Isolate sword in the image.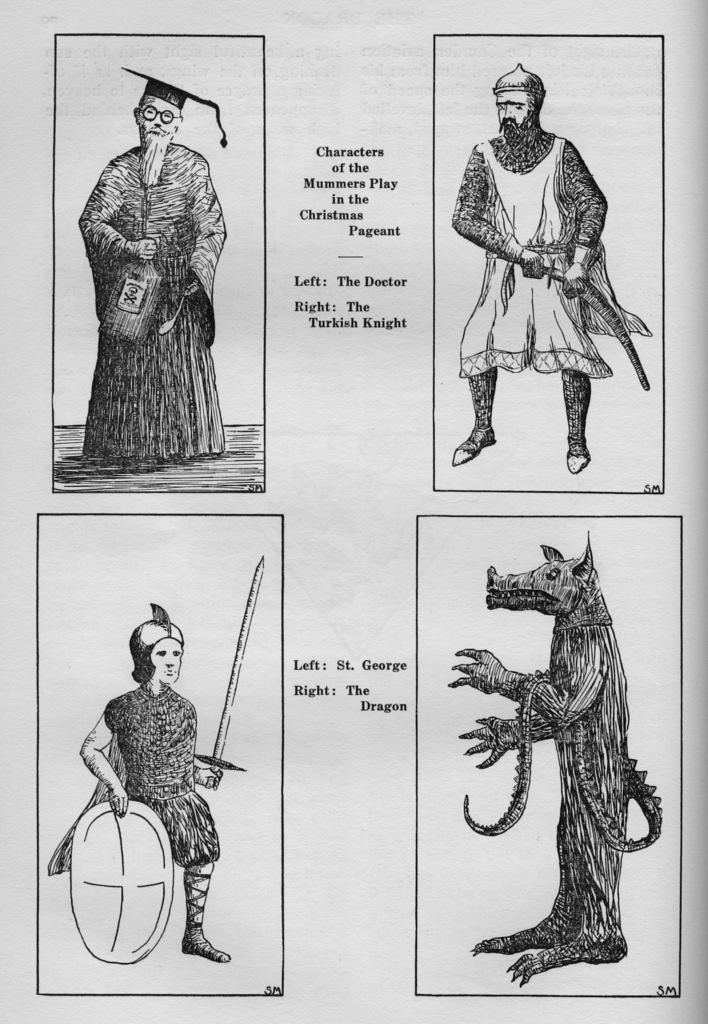
Isolated region: [189, 554, 264, 784].
